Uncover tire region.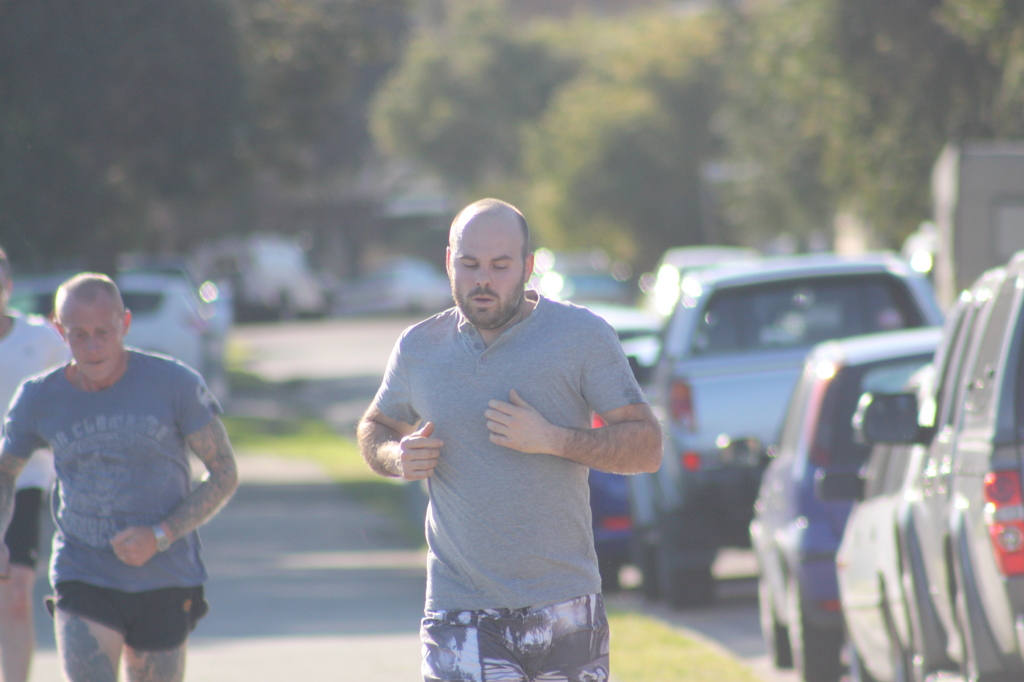
Uncovered: BBox(658, 549, 713, 603).
